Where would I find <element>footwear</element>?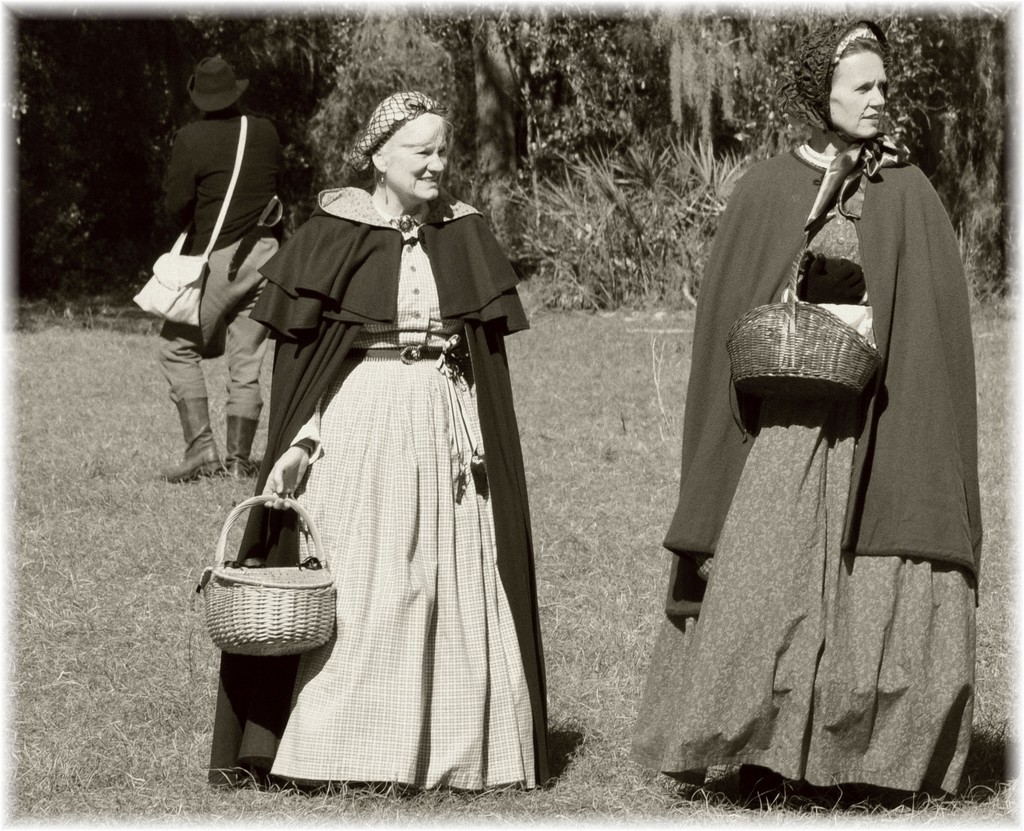
At [159,402,224,482].
